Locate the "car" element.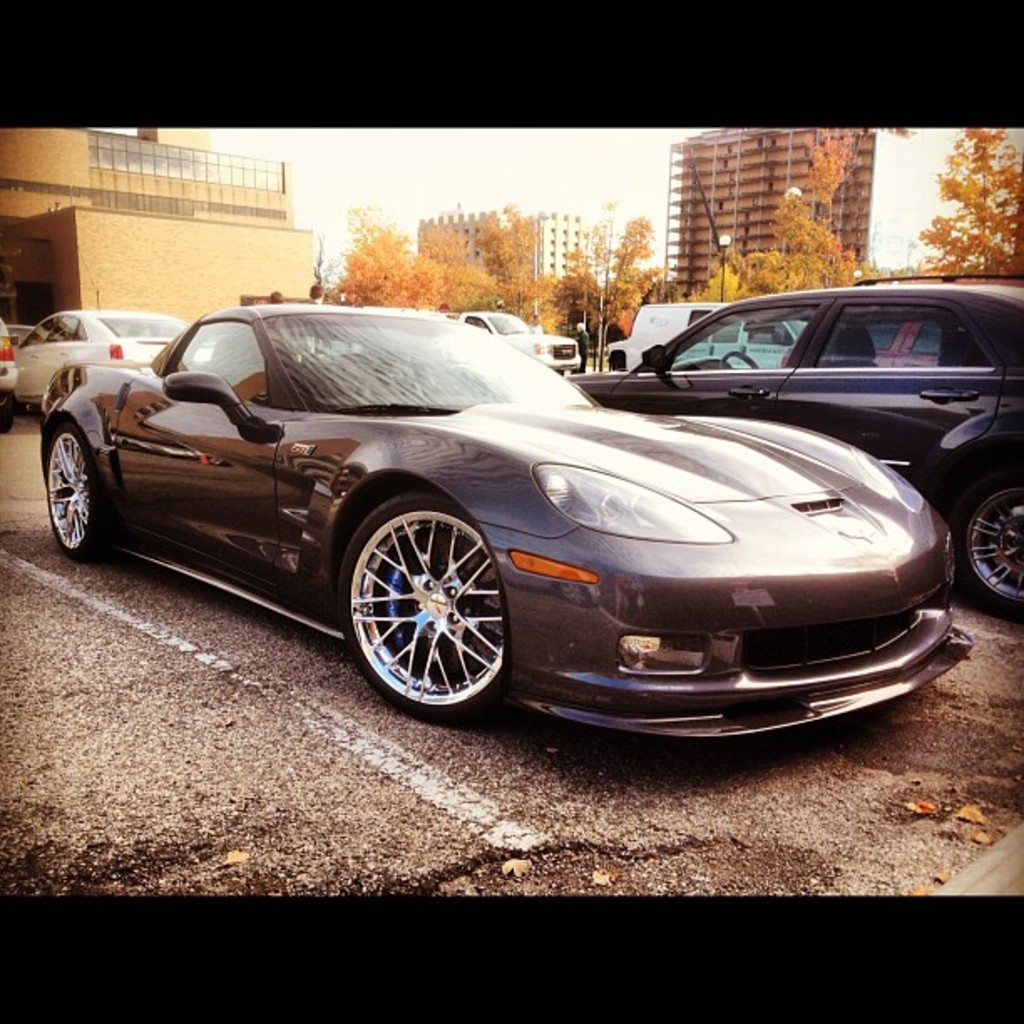
Element bbox: crop(0, 316, 12, 430).
